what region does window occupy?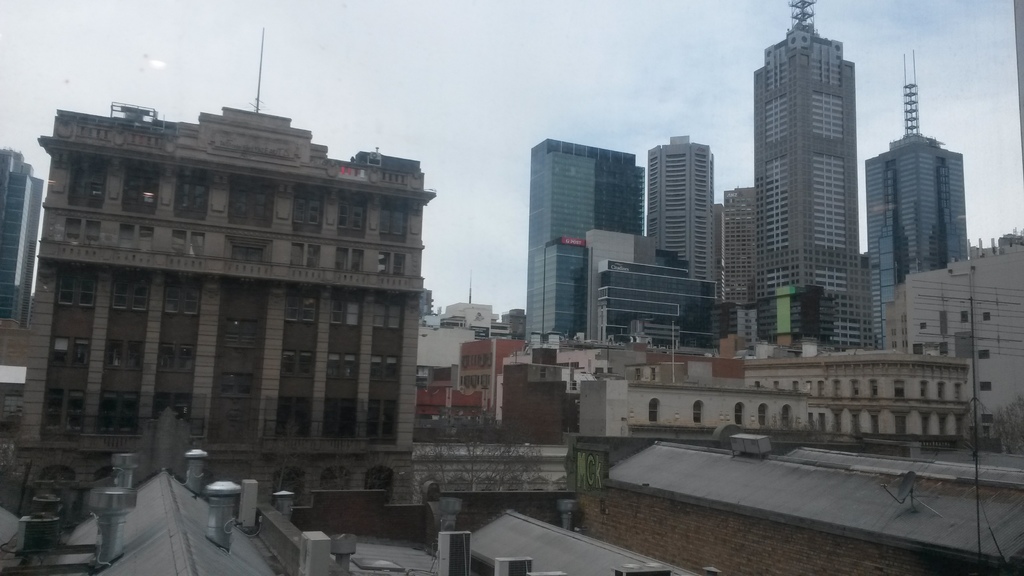
bbox(322, 296, 361, 439).
